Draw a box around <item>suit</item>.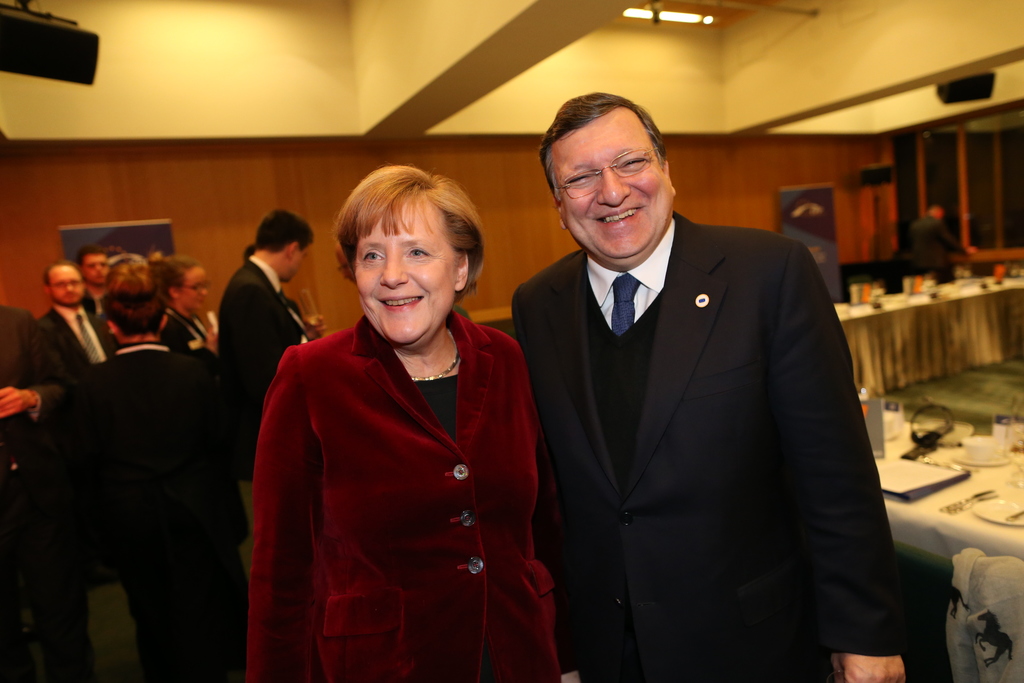
(218, 255, 313, 482).
